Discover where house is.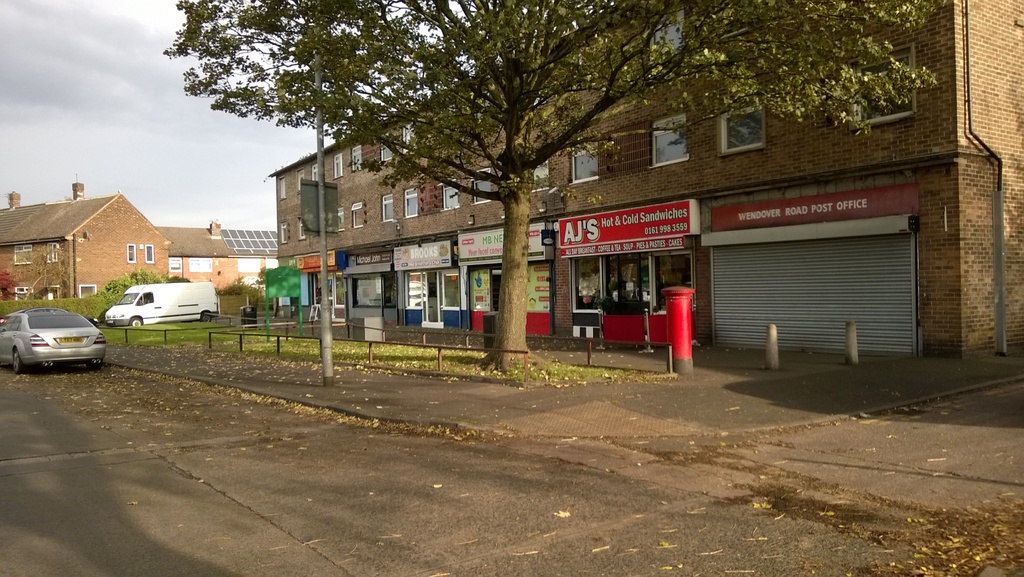
Discovered at l=266, t=0, r=1023, b=363.
